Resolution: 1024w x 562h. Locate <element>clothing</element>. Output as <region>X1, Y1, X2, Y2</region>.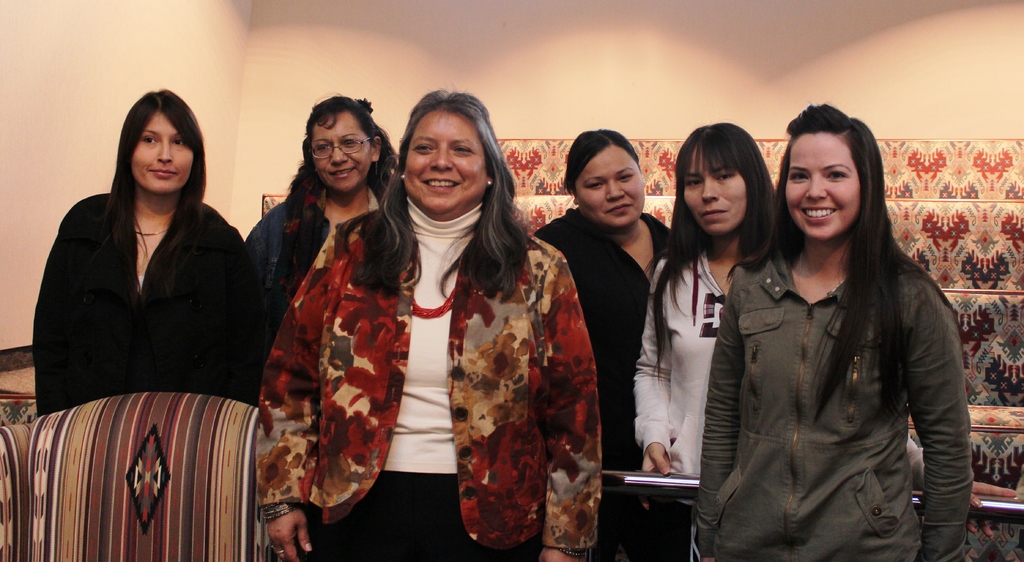
<region>687, 251, 974, 561</region>.
